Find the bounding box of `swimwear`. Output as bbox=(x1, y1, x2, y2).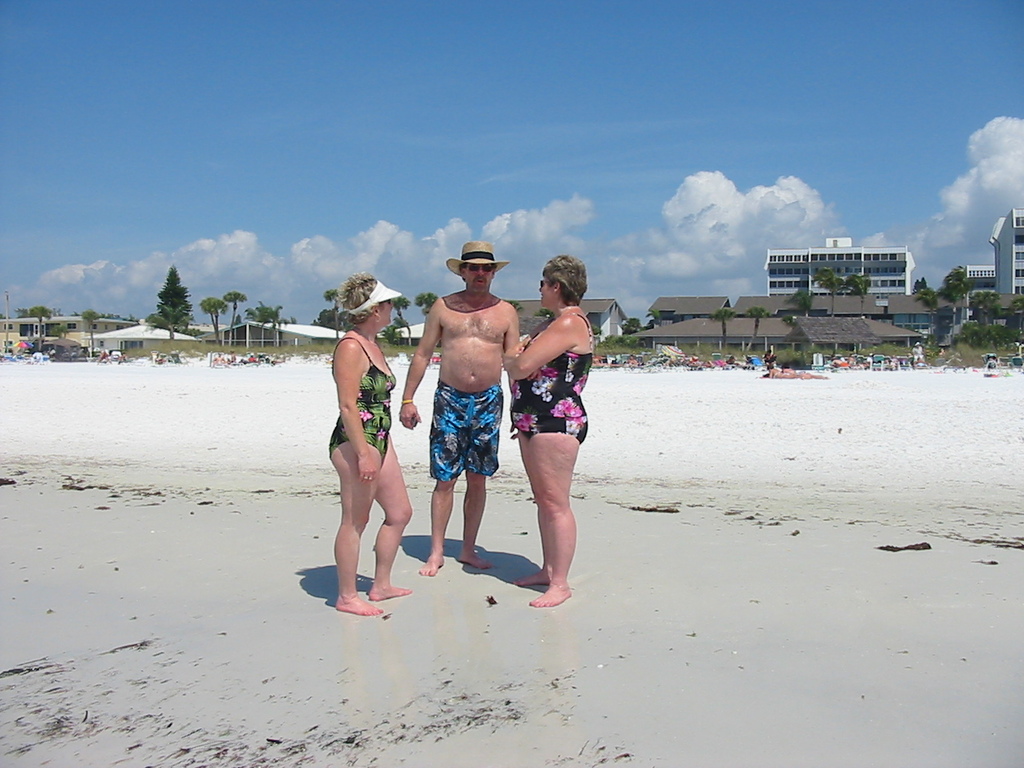
bbox=(512, 310, 594, 450).
